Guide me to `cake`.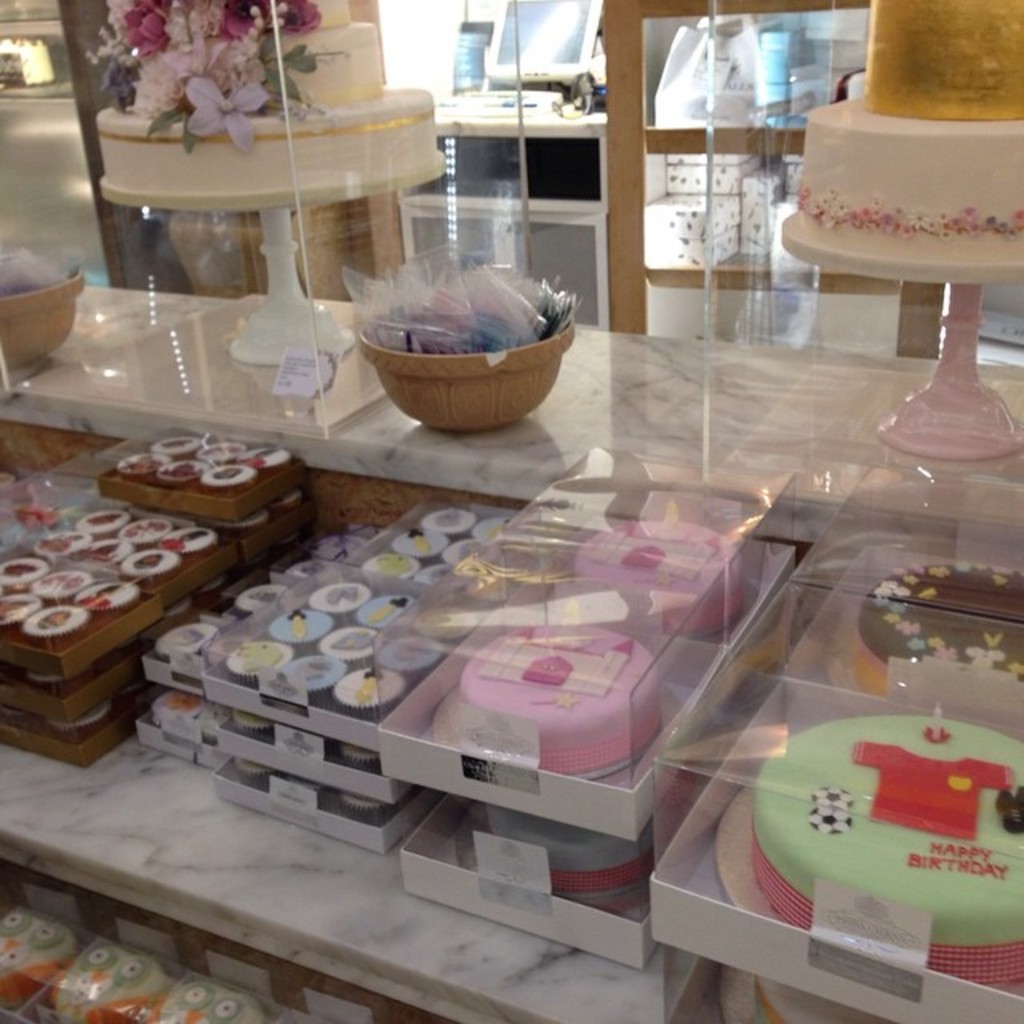
Guidance: {"left": 742, "top": 718, "right": 1022, "bottom": 998}.
